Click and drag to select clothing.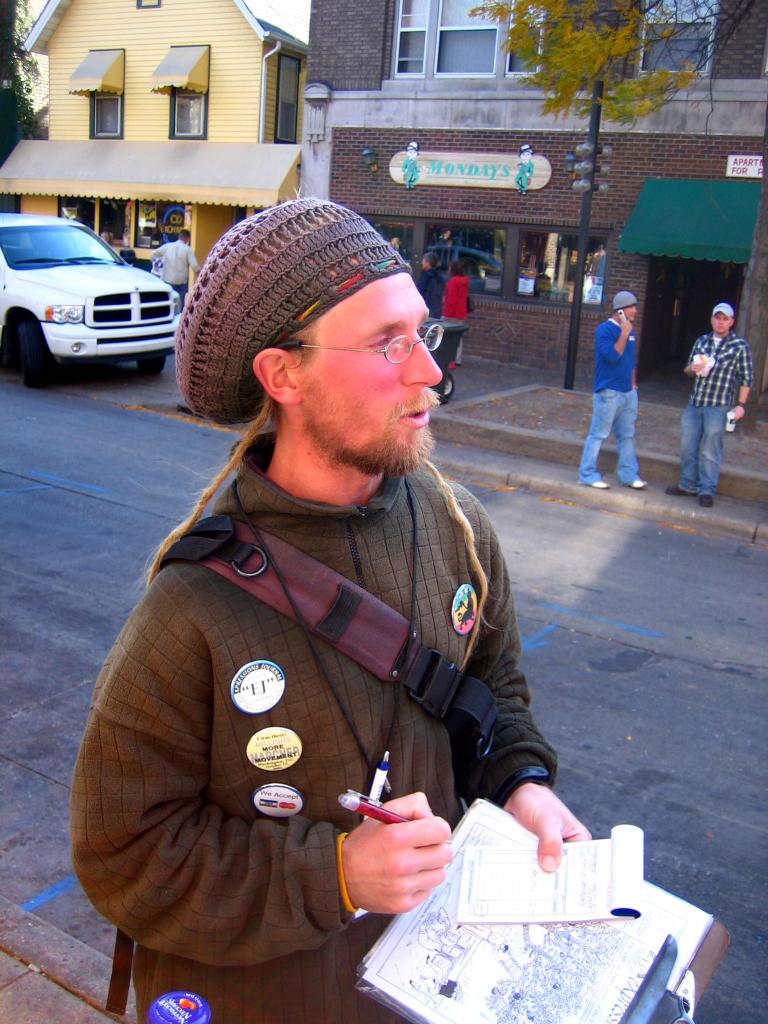
Selection: 77/422/570/974.
